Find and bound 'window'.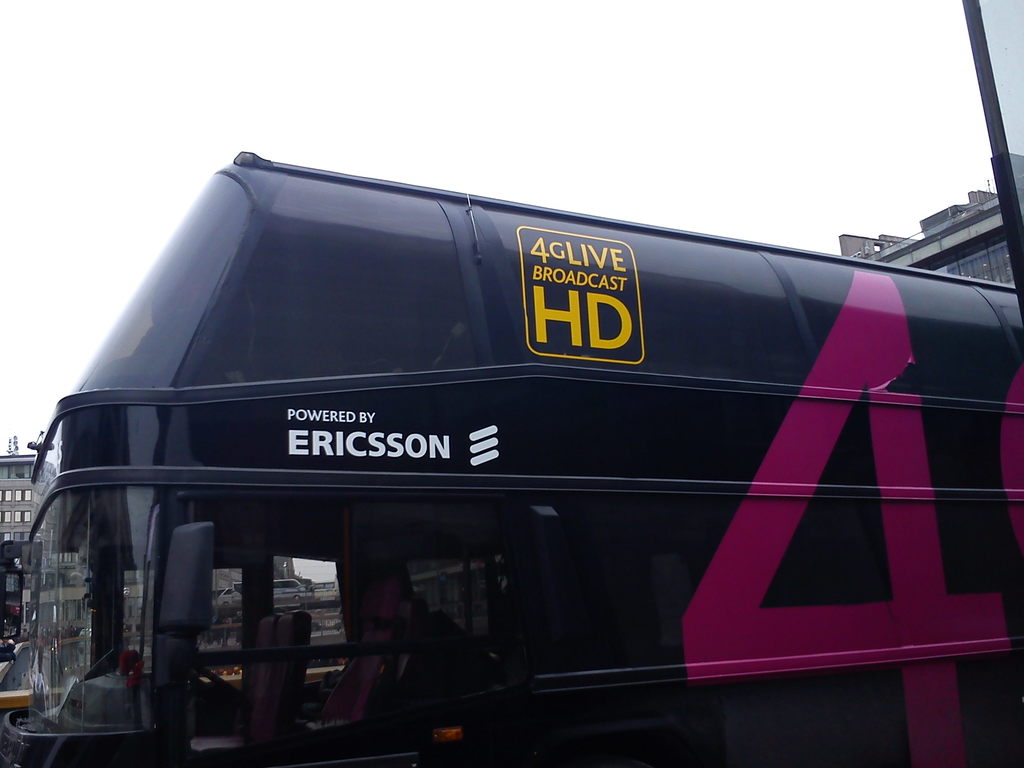
Bound: {"x1": 0, "y1": 511, "x2": 10, "y2": 526}.
